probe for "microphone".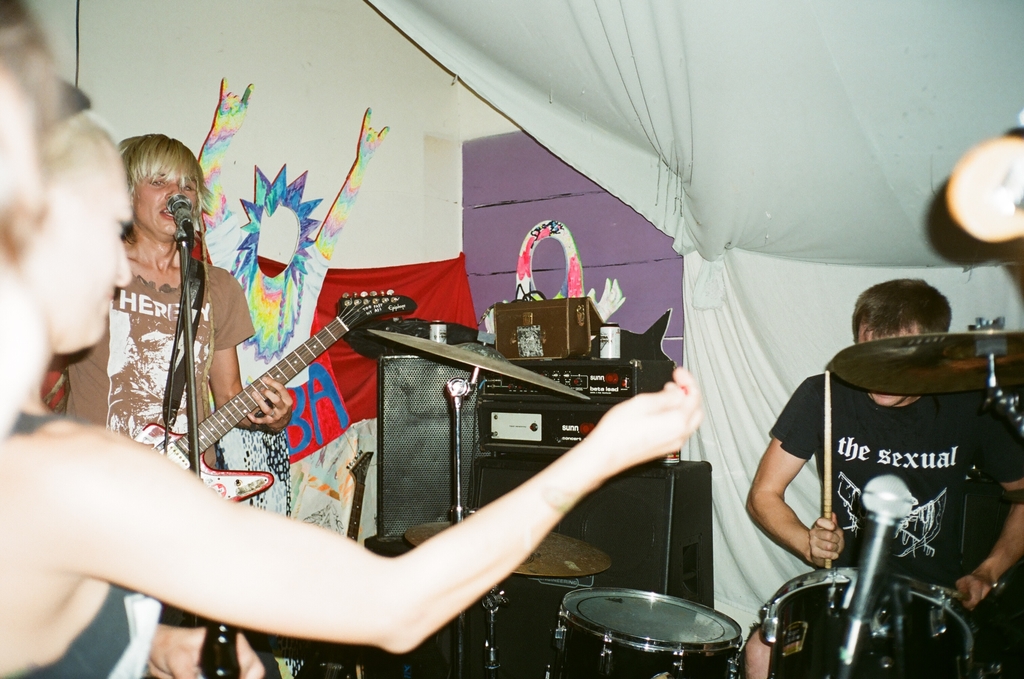
Probe result: locate(831, 471, 915, 676).
